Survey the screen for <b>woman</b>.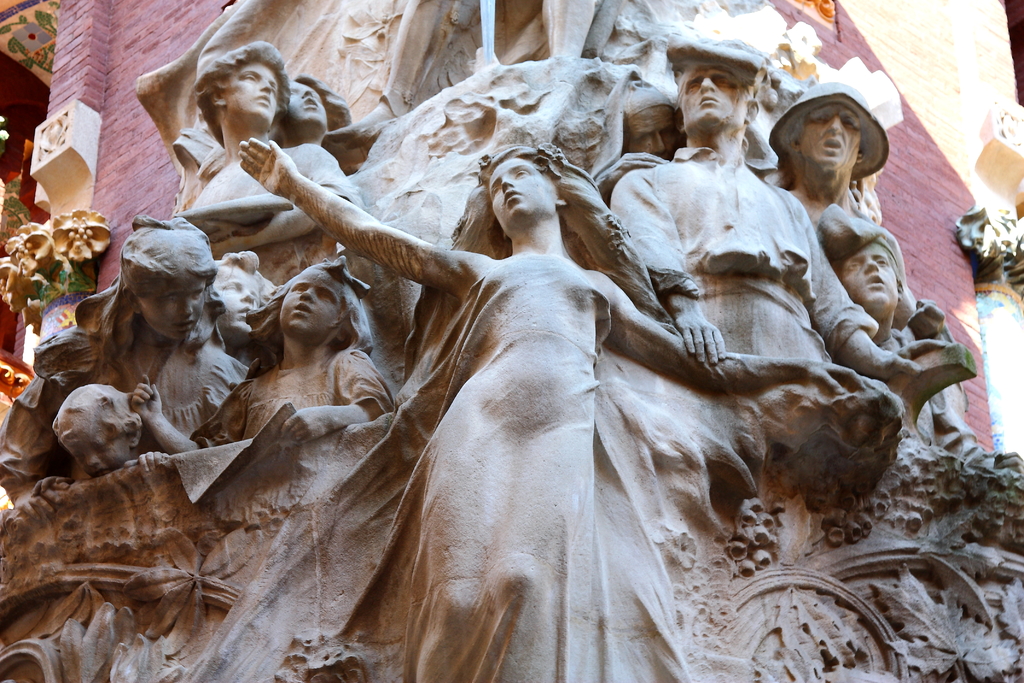
Survey found: x1=201, y1=79, x2=834, y2=650.
